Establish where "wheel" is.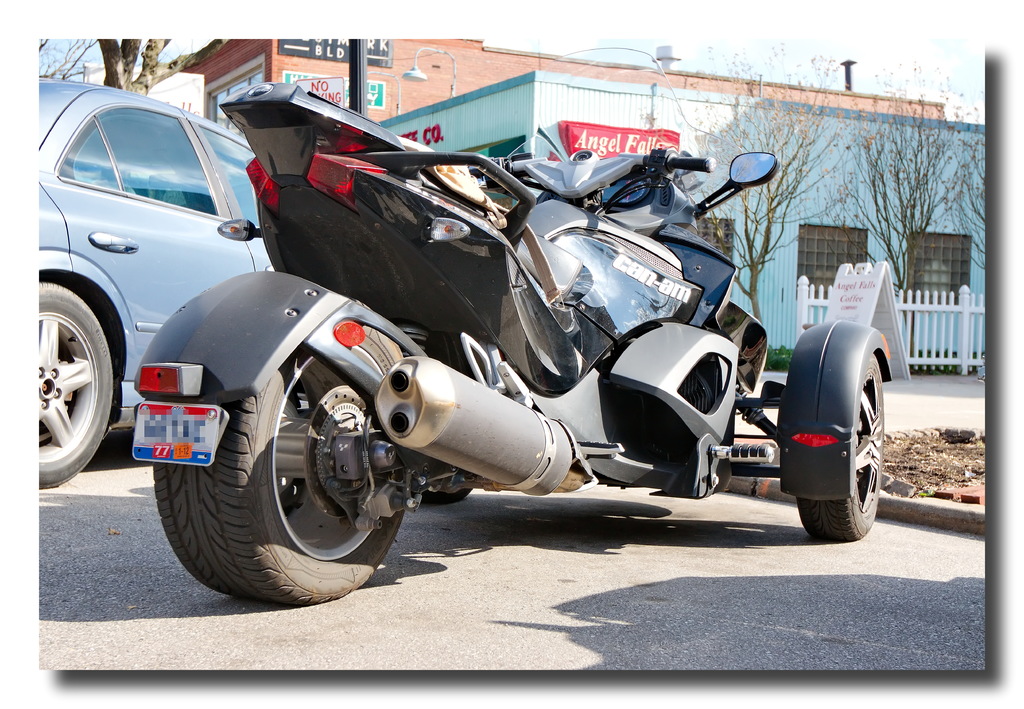
Established at x1=158 y1=298 x2=404 y2=605.
